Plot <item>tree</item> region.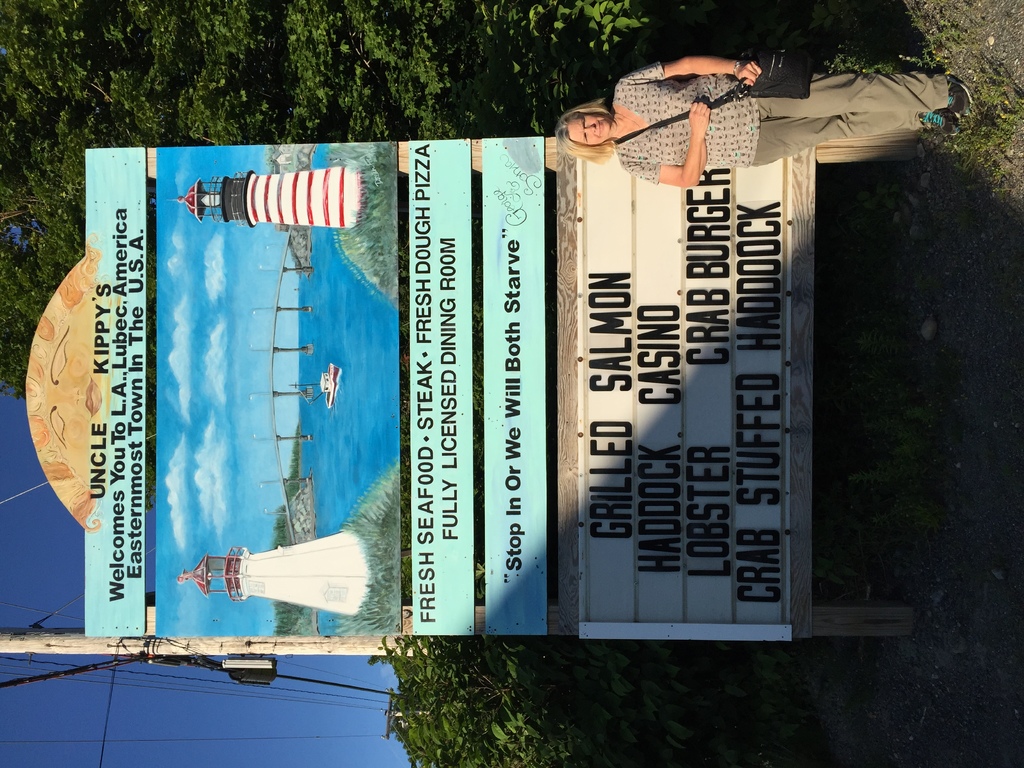
Plotted at 0, 0, 646, 399.
